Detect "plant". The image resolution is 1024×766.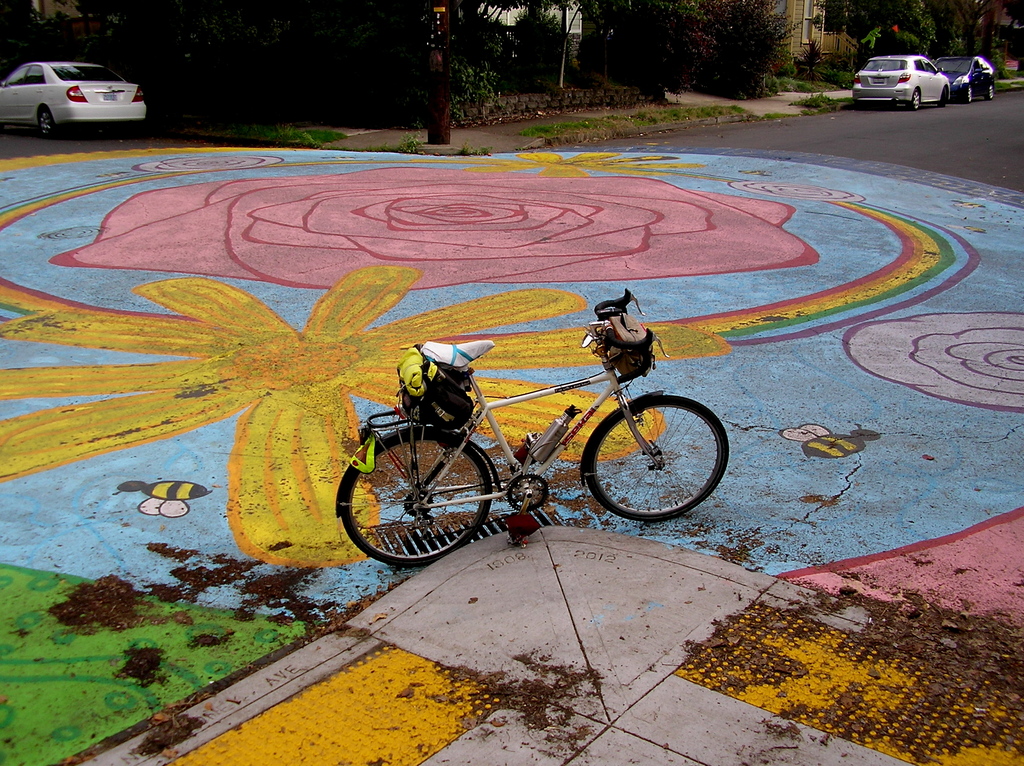
[x1=806, y1=90, x2=845, y2=112].
